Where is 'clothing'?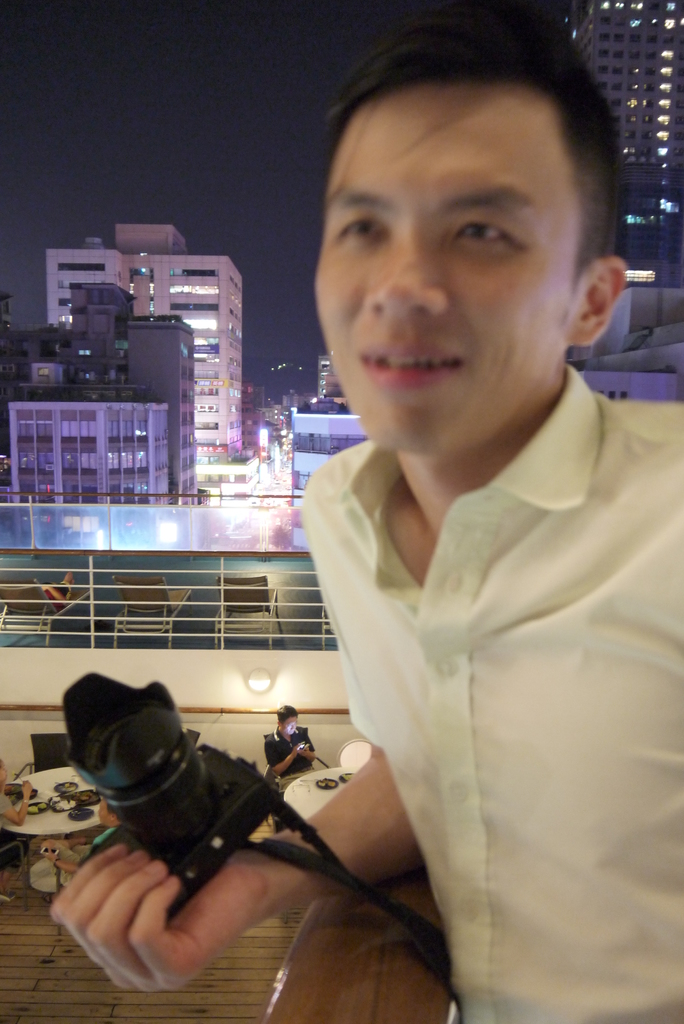
locate(259, 725, 312, 778).
